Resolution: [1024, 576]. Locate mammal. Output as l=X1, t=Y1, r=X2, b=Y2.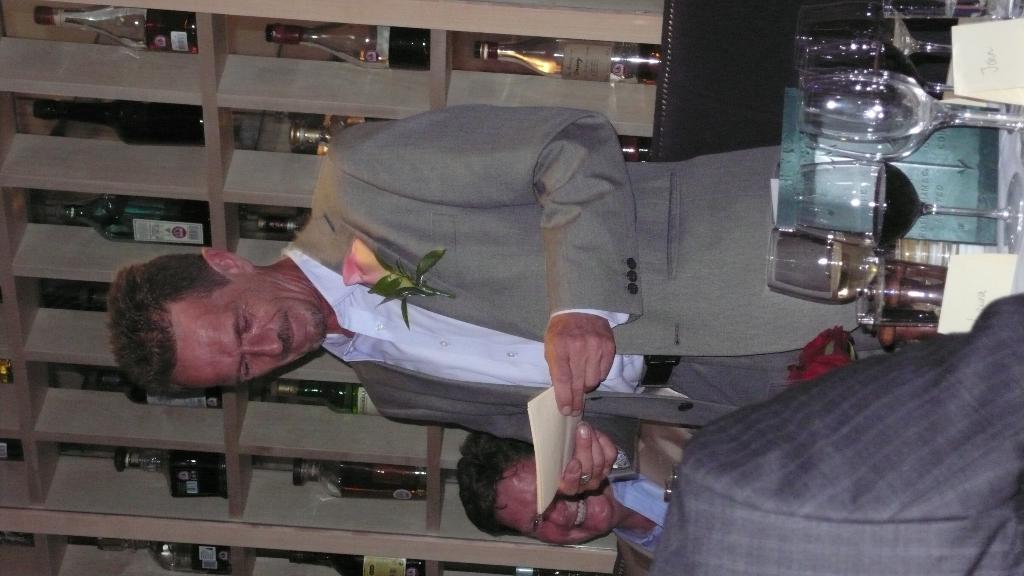
l=653, t=290, r=1023, b=575.
